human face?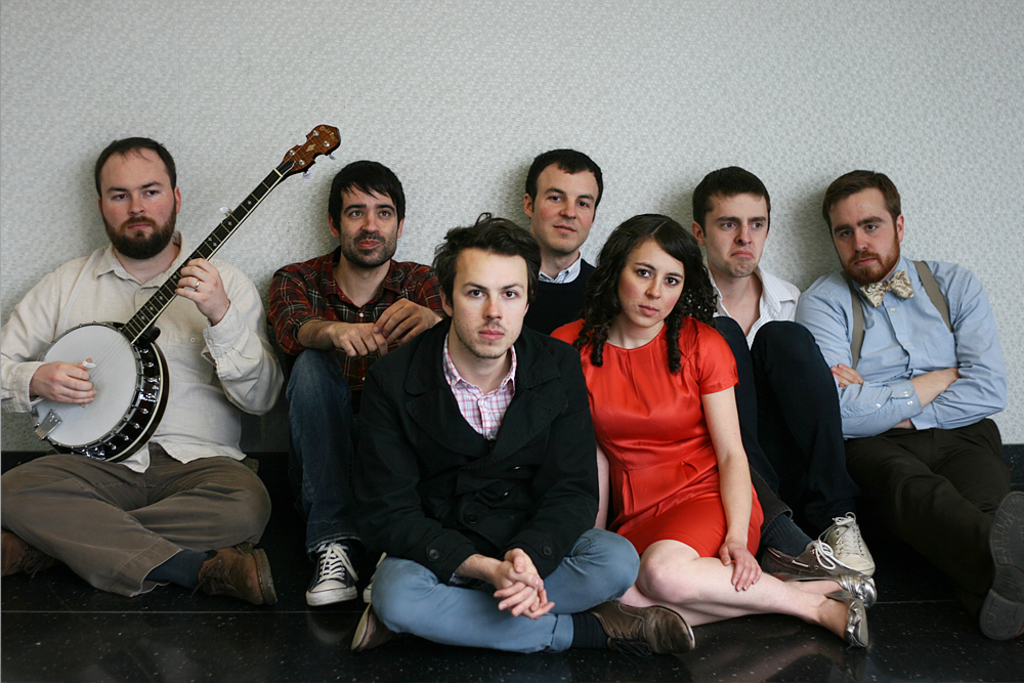
(530, 171, 600, 251)
